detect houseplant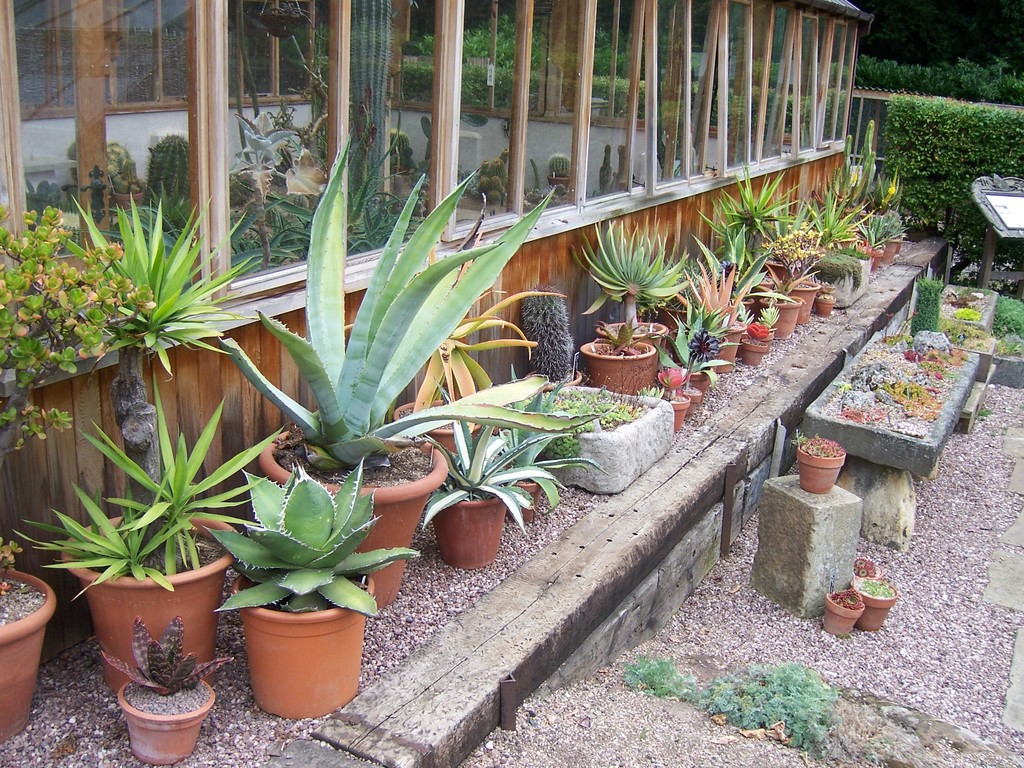
776, 223, 820, 319
